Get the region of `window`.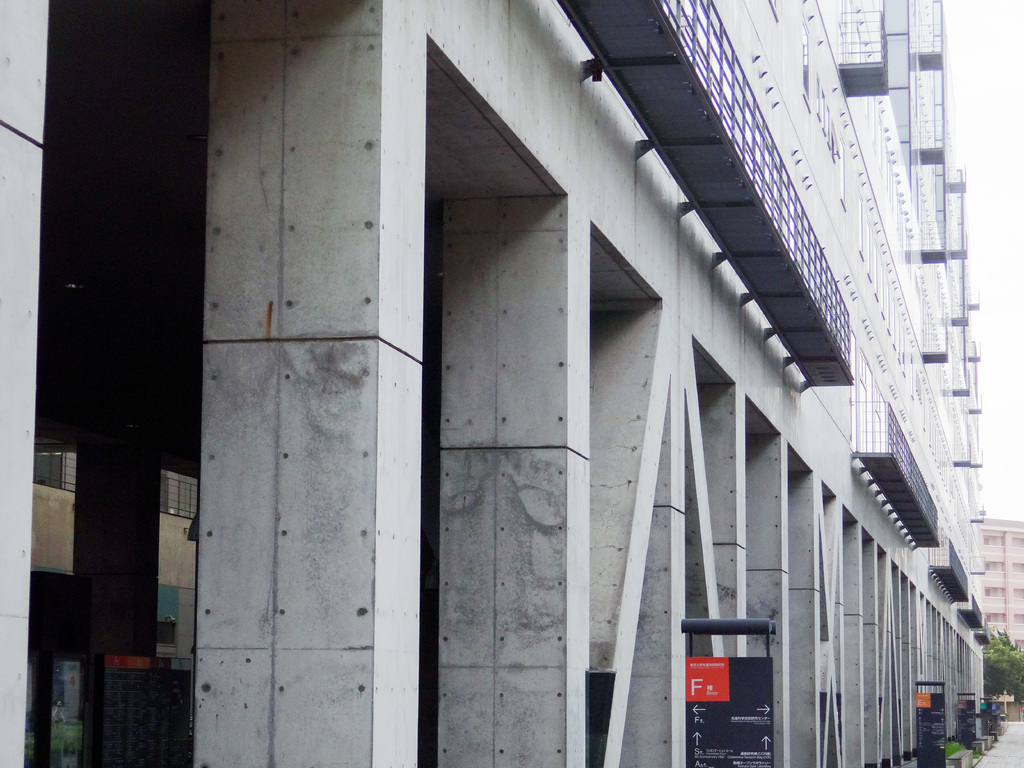
bbox=[1011, 613, 1023, 629].
